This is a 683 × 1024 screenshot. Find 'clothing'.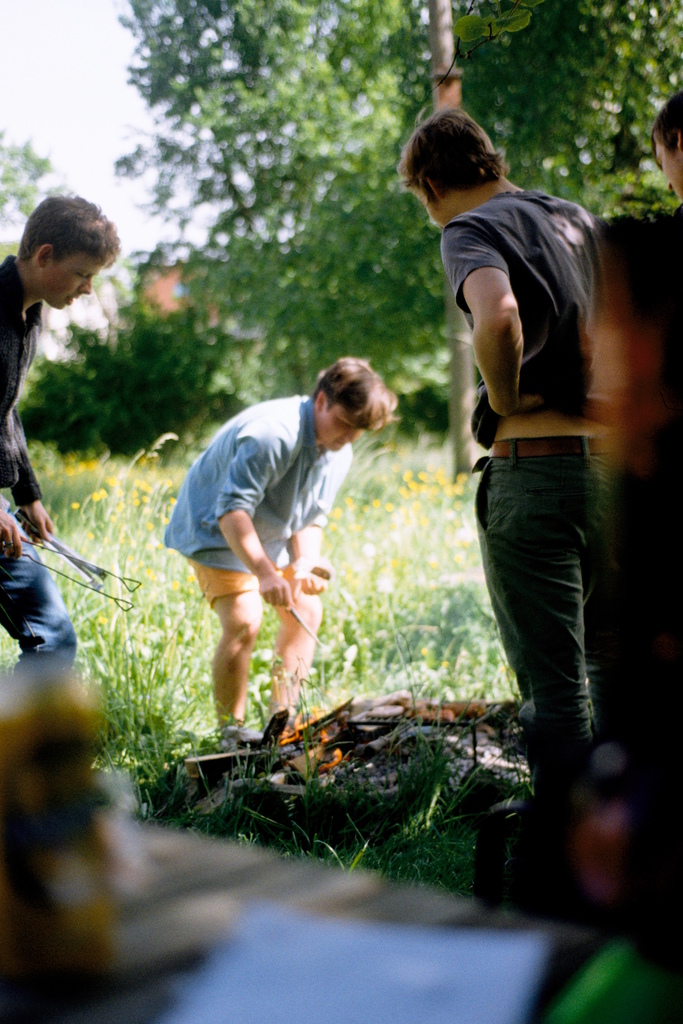
Bounding box: [x1=0, y1=248, x2=81, y2=671].
